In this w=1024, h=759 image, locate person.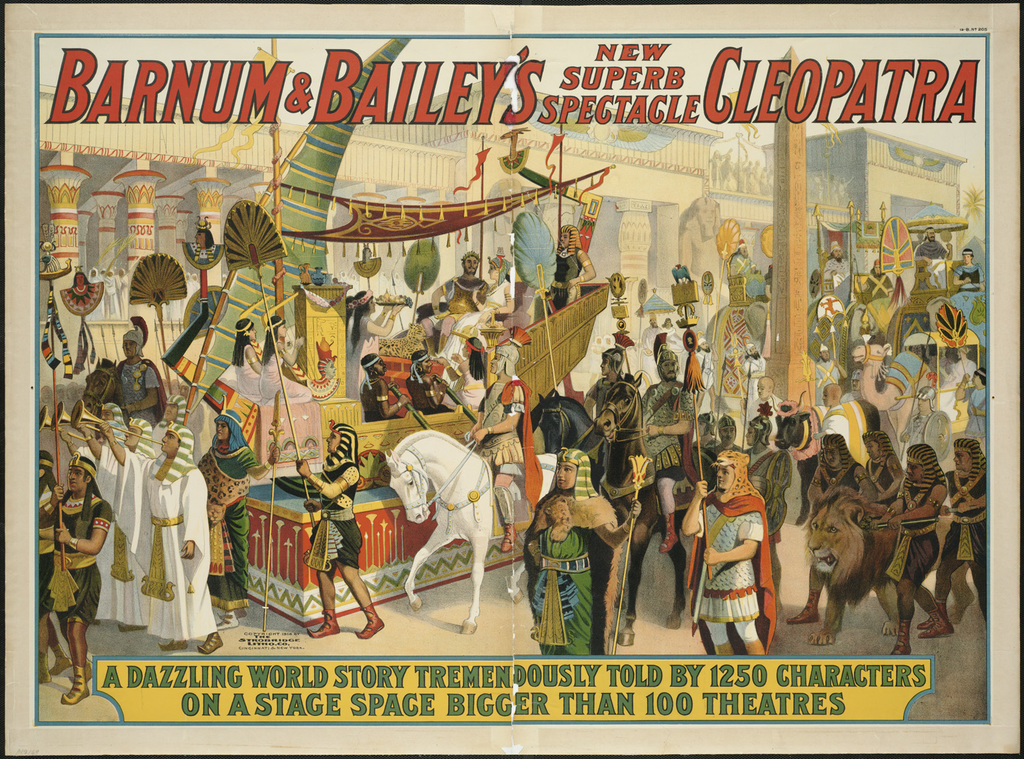
Bounding box: box(866, 425, 912, 523).
